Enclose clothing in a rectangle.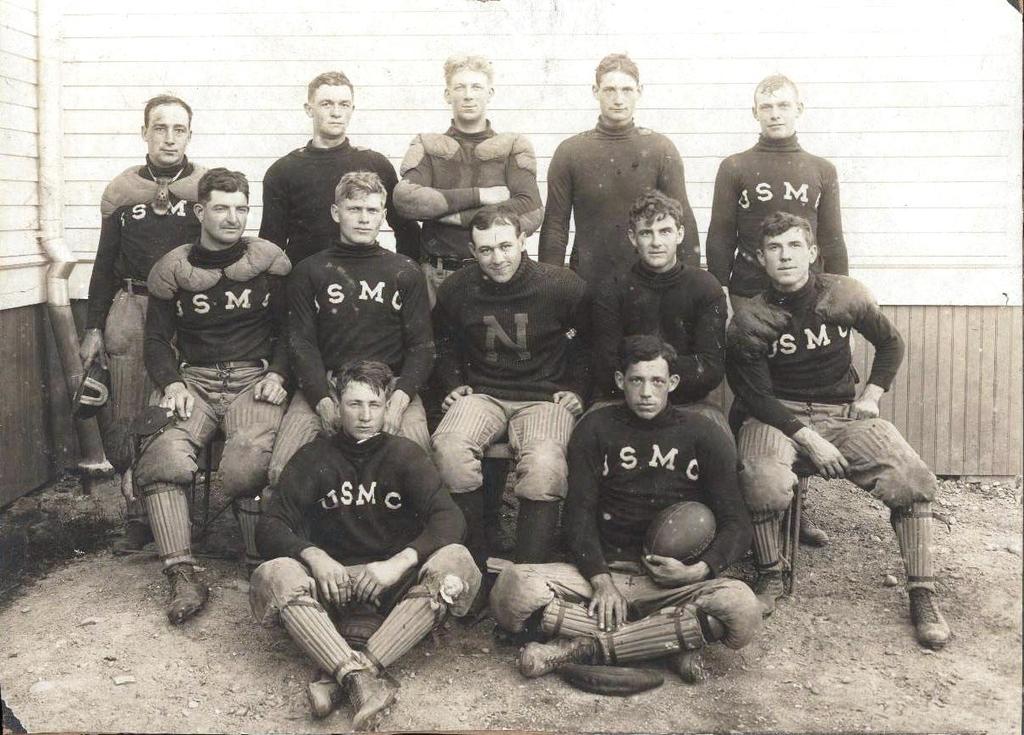
[264,427,471,680].
